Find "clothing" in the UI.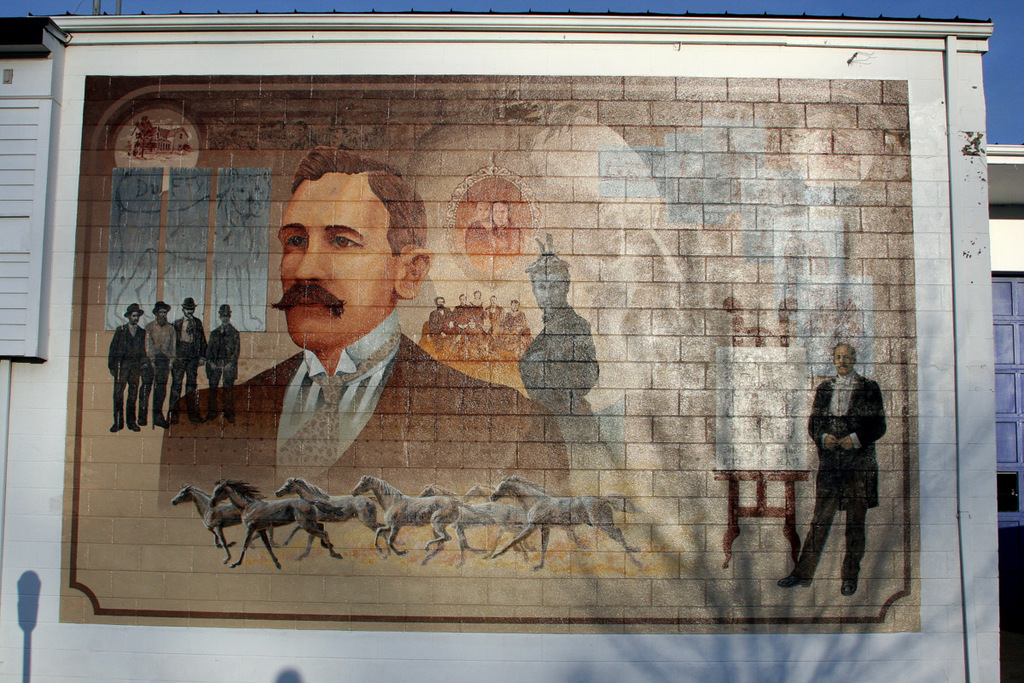
UI element at box=[108, 322, 148, 423].
